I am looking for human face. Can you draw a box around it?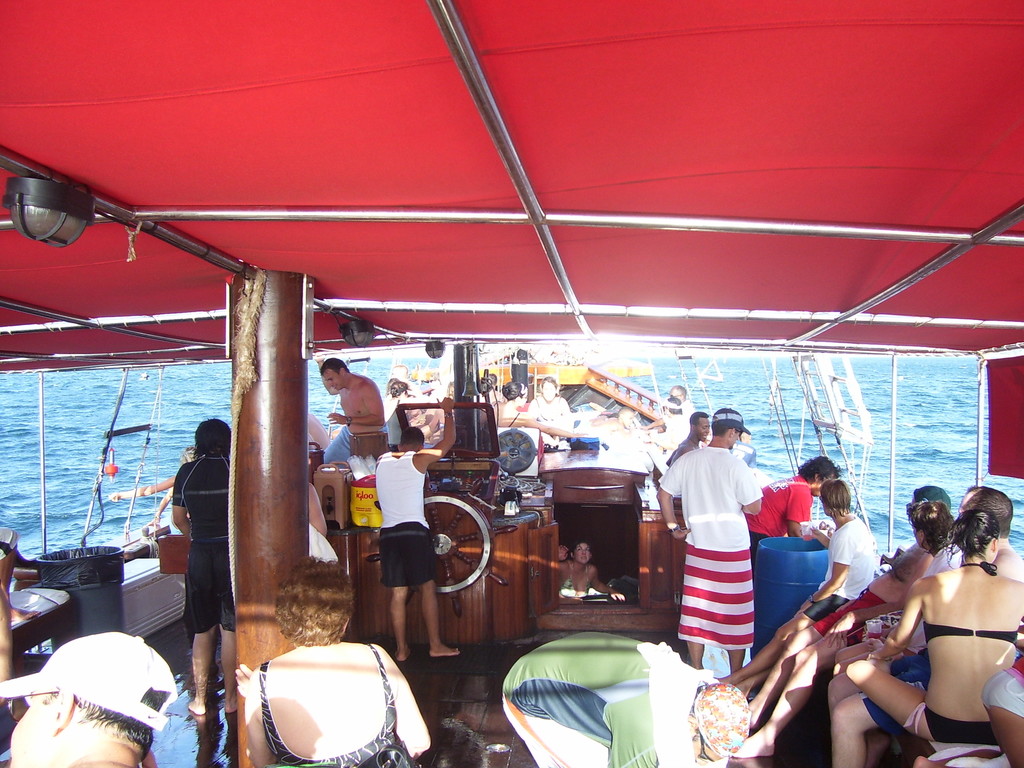
Sure, the bounding box is l=541, t=377, r=555, b=404.
